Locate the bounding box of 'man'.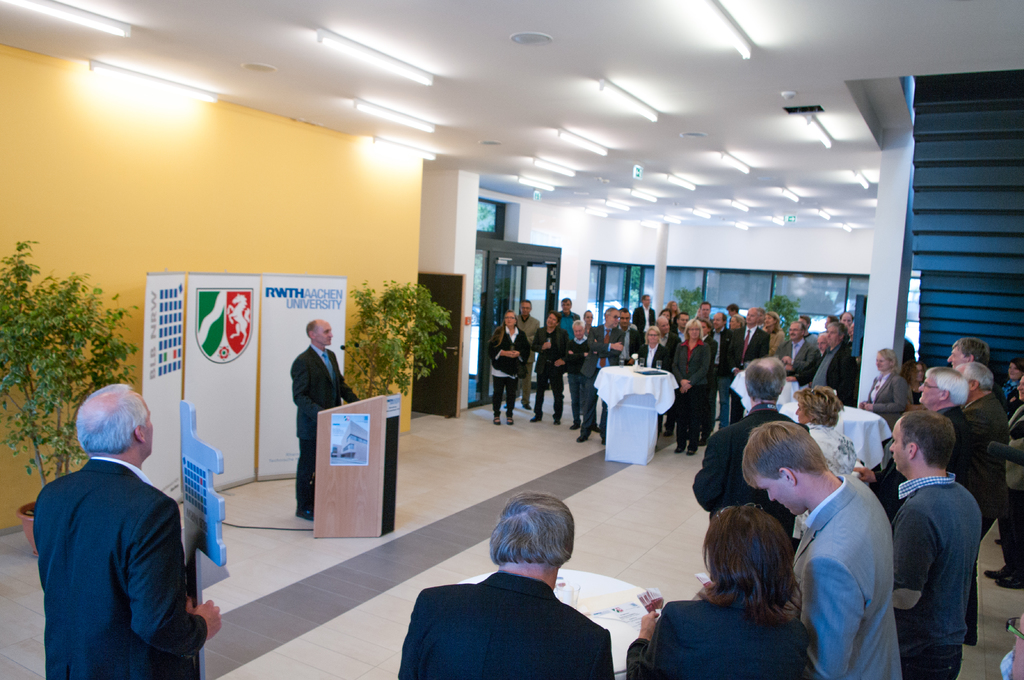
Bounding box: pyautogui.locateOnScreen(706, 313, 739, 426).
